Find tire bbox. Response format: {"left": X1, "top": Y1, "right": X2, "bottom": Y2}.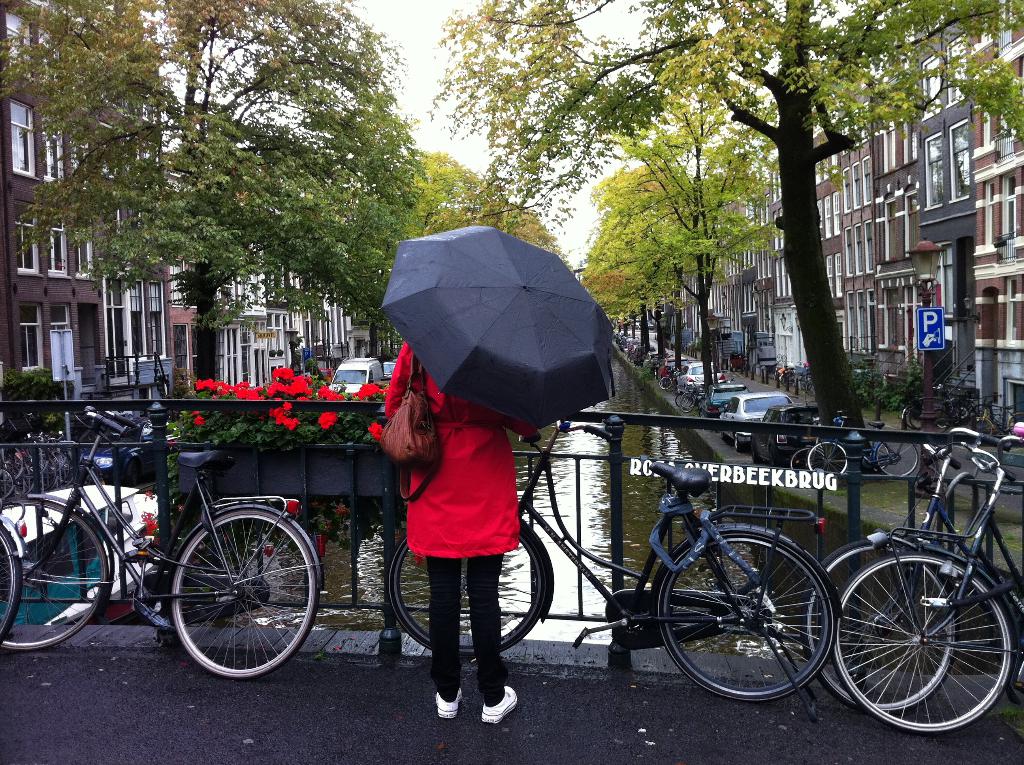
{"left": 903, "top": 405, "right": 922, "bottom": 433}.
